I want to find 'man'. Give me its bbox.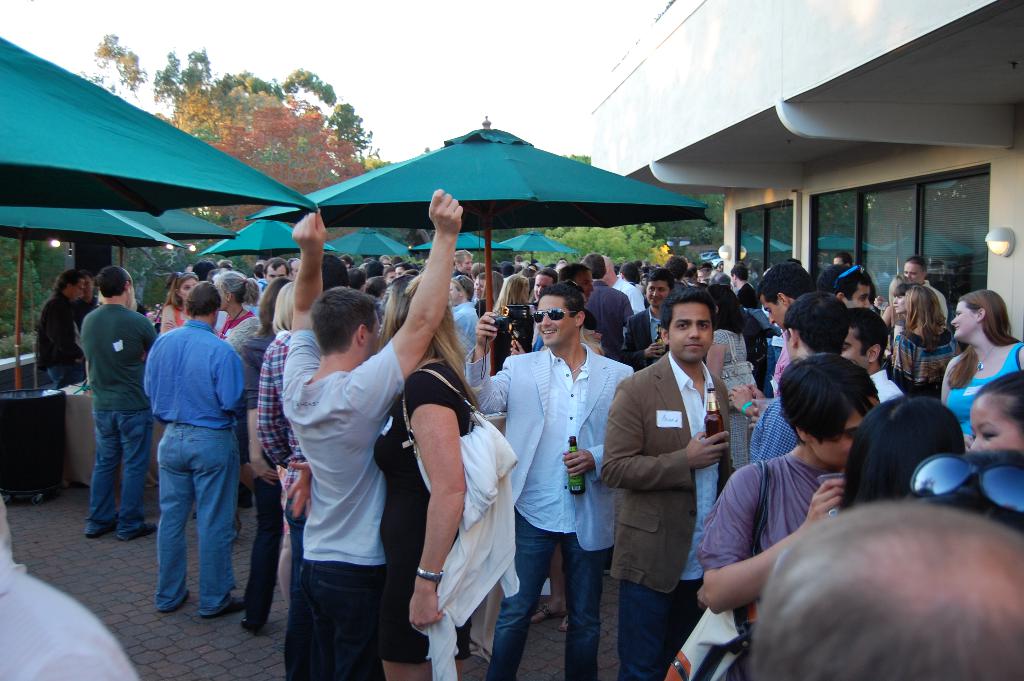
{"left": 701, "top": 352, "right": 884, "bottom": 680}.
